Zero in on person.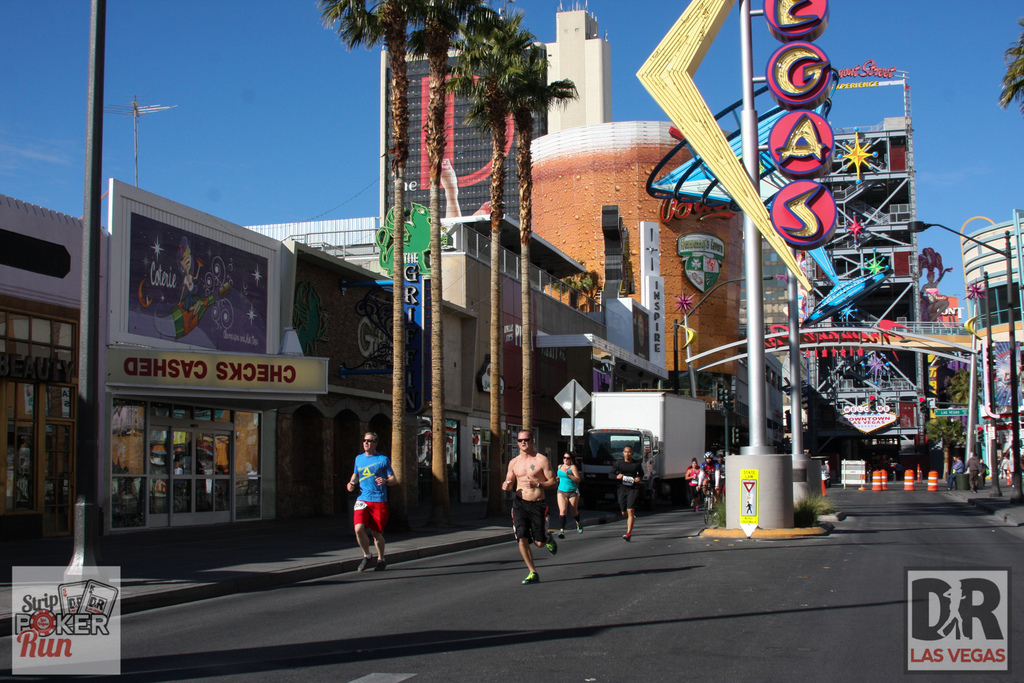
Zeroed in: left=344, top=425, right=396, bottom=571.
